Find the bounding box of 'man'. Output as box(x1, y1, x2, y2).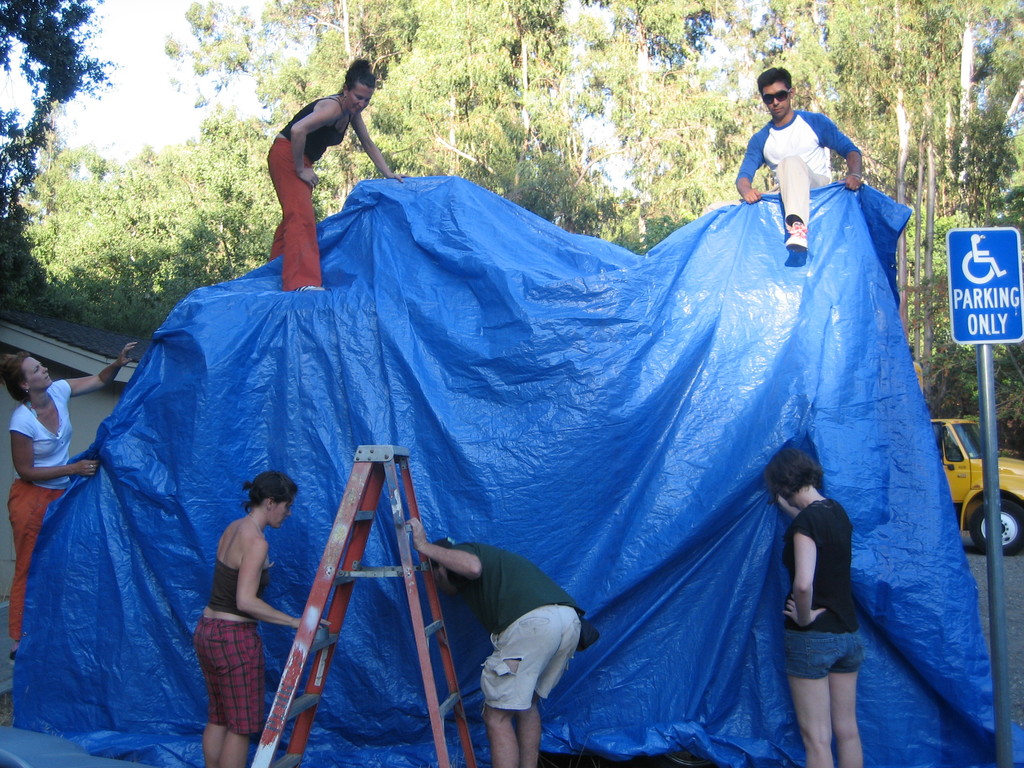
box(405, 518, 588, 767).
